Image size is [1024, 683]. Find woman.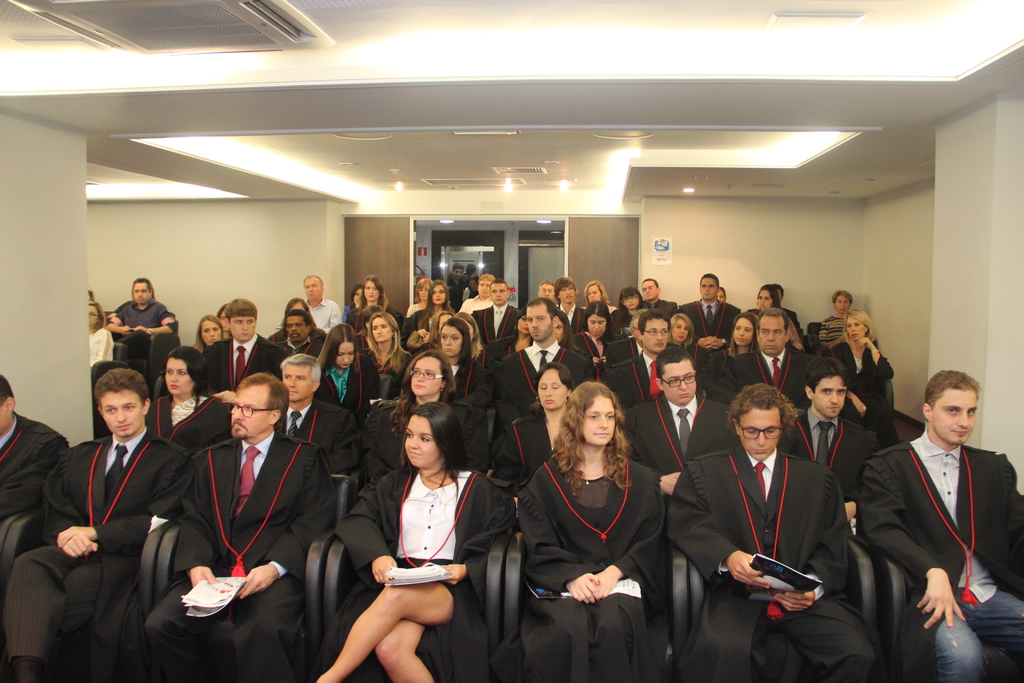
[828, 309, 892, 446].
